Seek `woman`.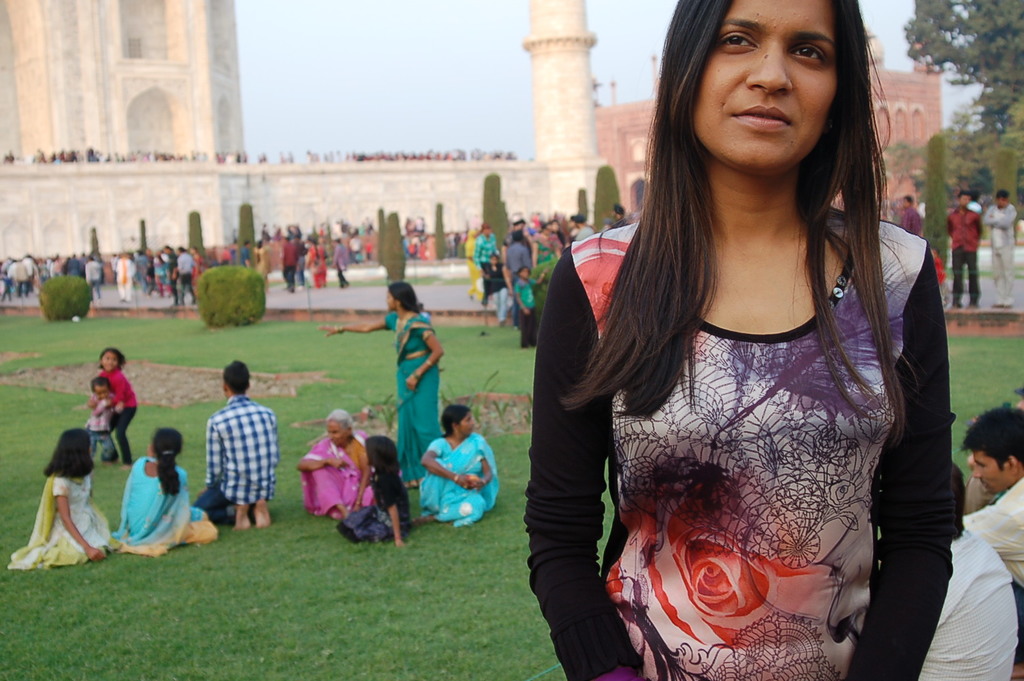
x1=412 y1=403 x2=501 y2=529.
